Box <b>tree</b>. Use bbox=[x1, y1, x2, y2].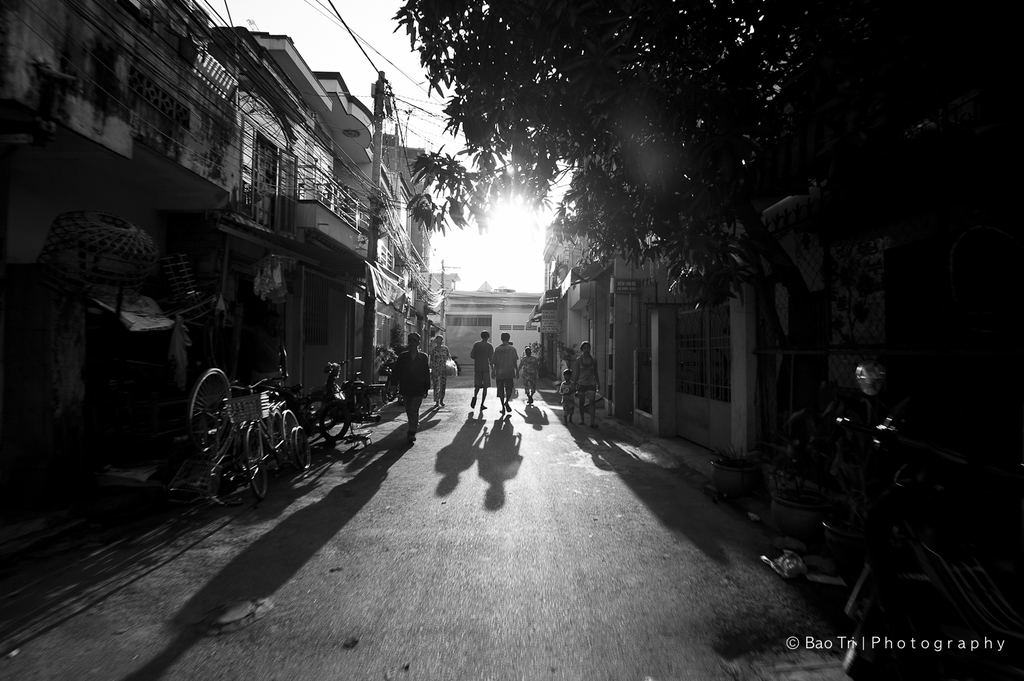
bbox=[394, 0, 807, 306].
